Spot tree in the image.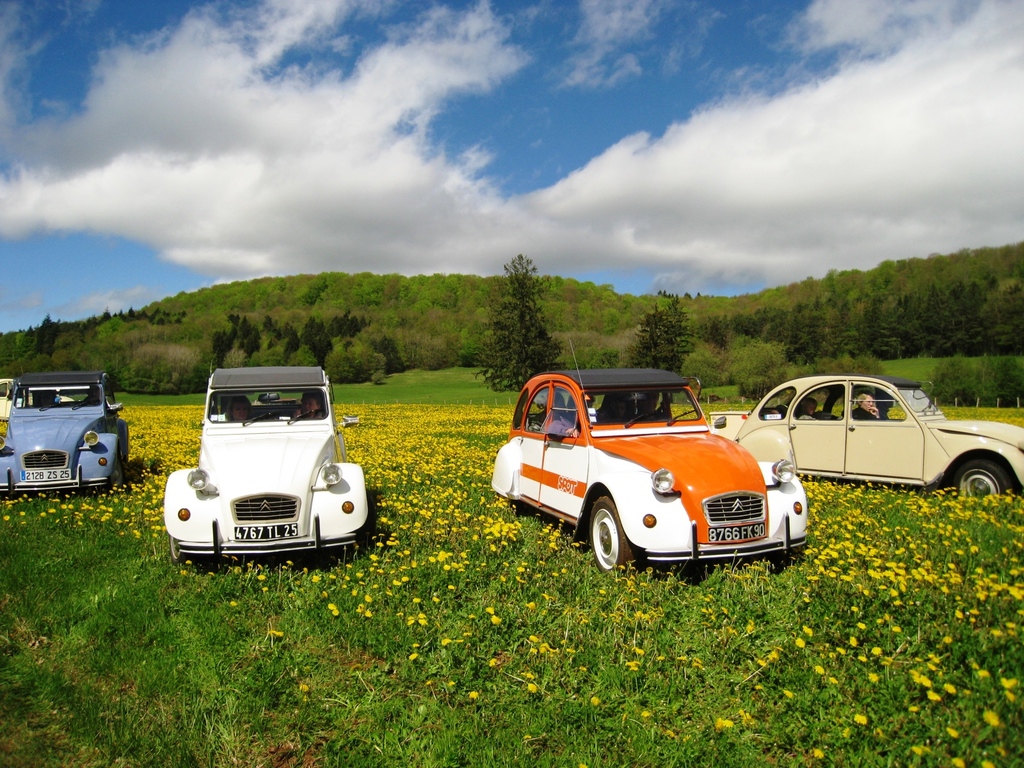
tree found at bbox=(474, 253, 565, 387).
